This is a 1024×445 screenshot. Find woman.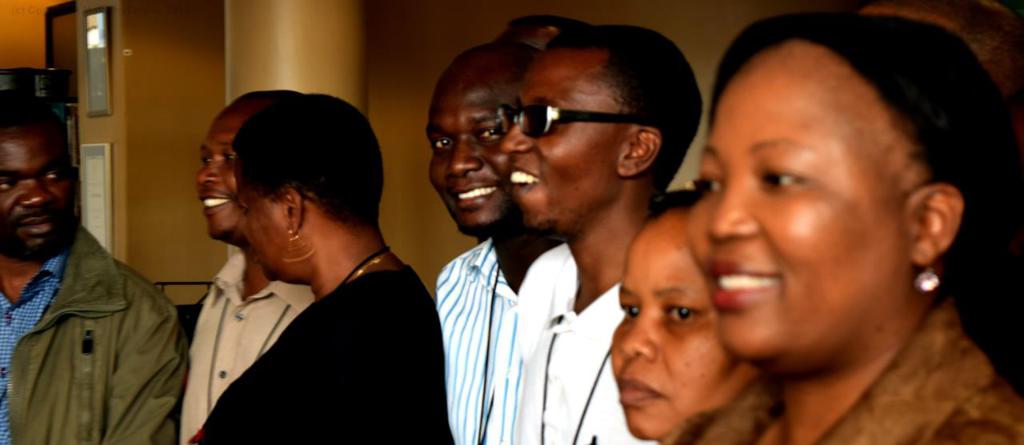
Bounding box: Rect(143, 78, 447, 444).
